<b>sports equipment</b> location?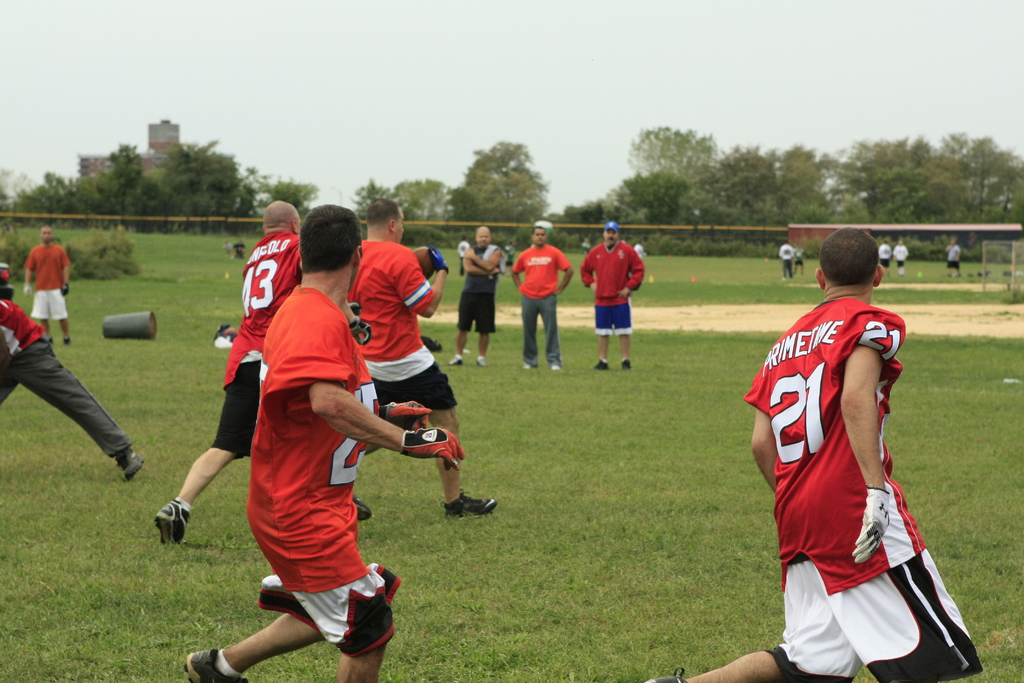
(429, 247, 449, 275)
